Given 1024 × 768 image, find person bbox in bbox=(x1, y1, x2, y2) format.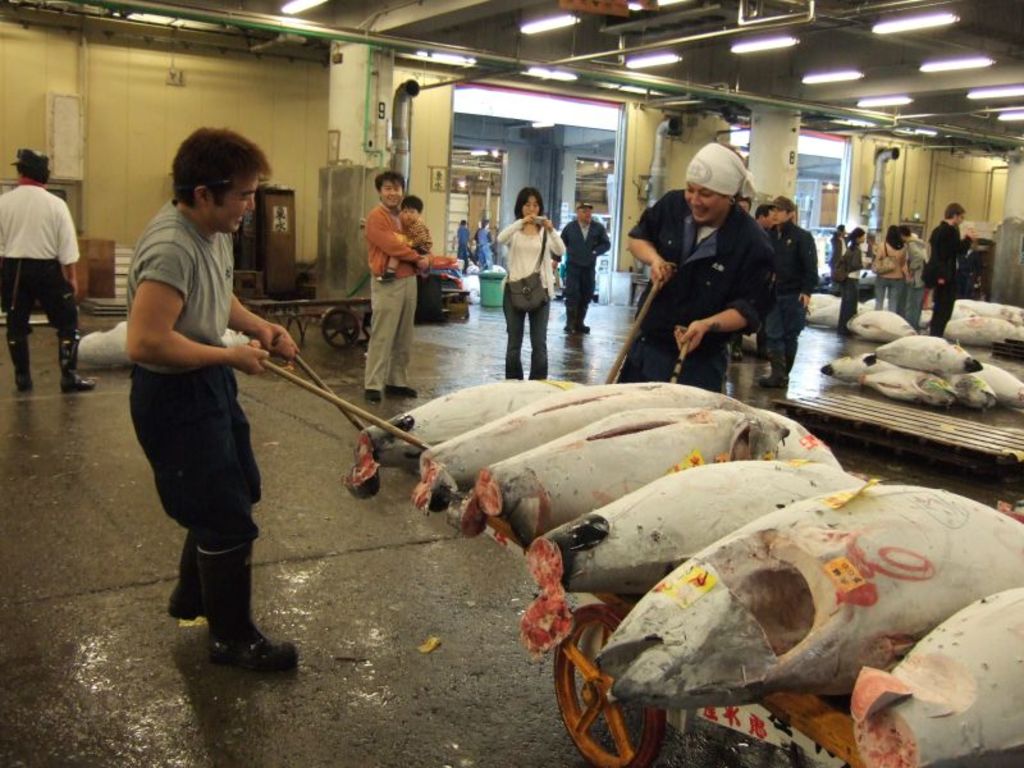
bbox=(872, 224, 911, 315).
